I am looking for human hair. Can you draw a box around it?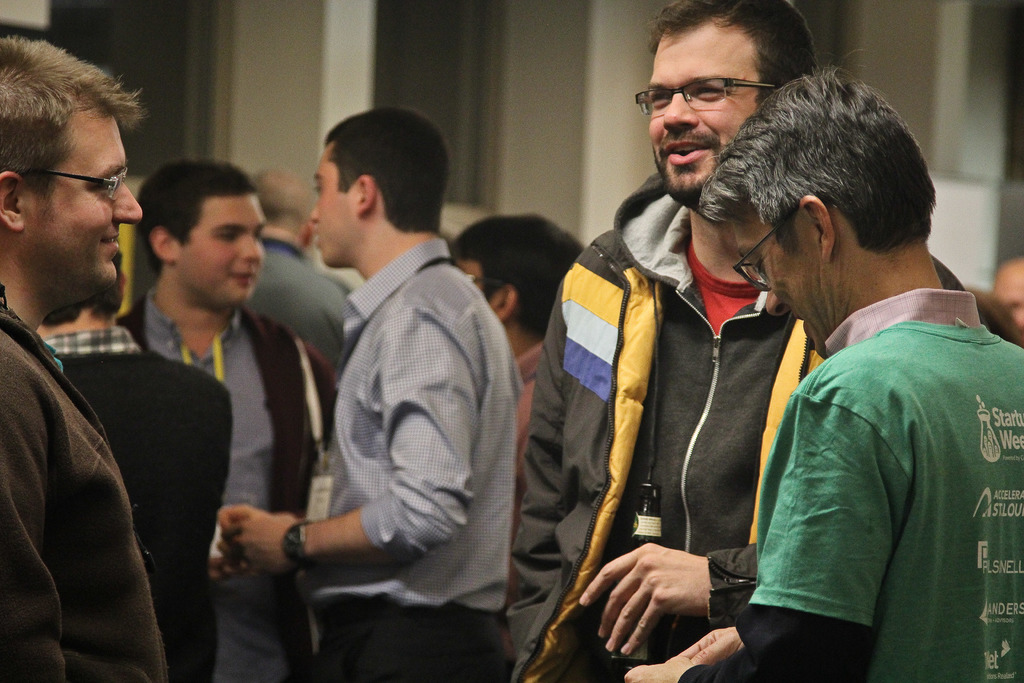
Sure, the bounding box is box=[0, 31, 143, 207].
